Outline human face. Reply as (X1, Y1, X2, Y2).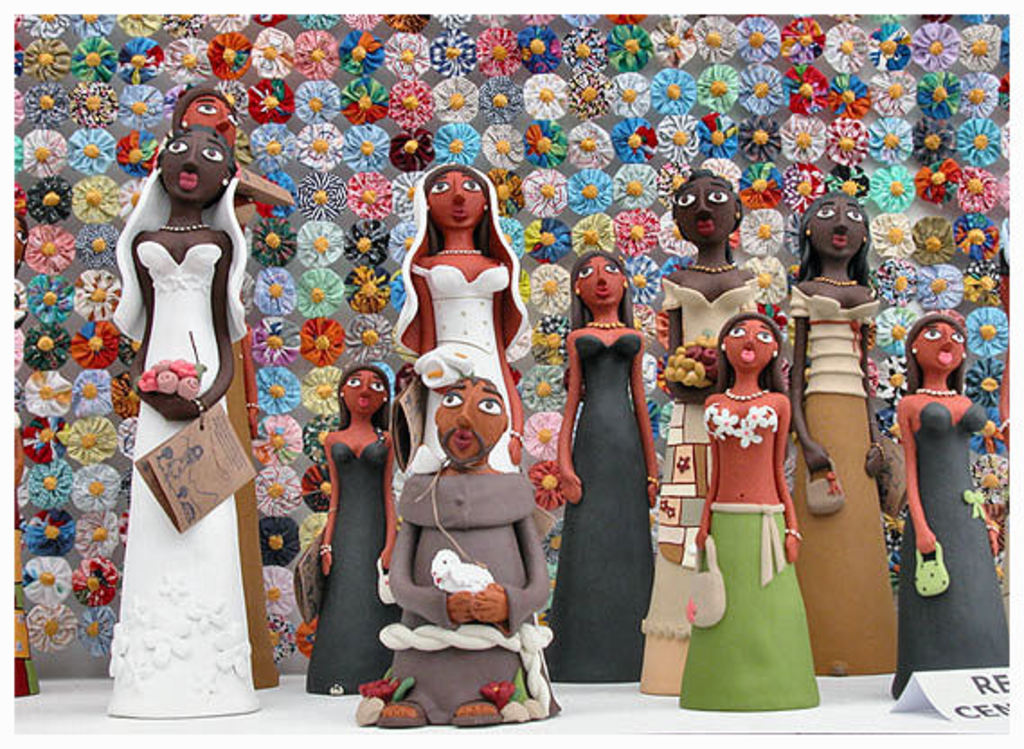
(579, 257, 623, 311).
